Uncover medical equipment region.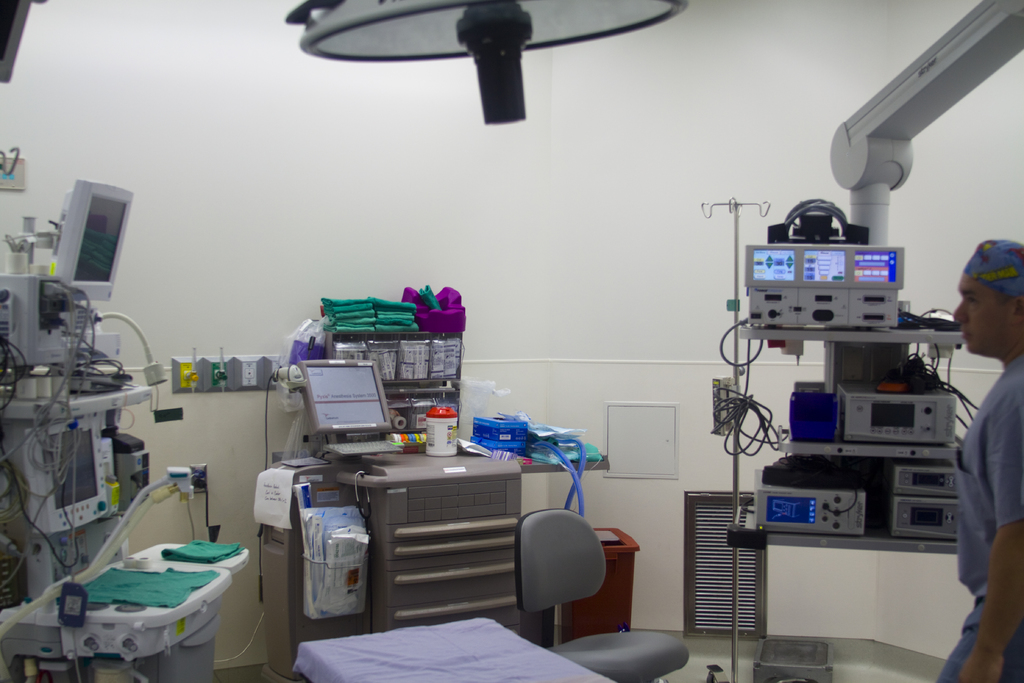
Uncovered: detection(519, 432, 593, 526).
